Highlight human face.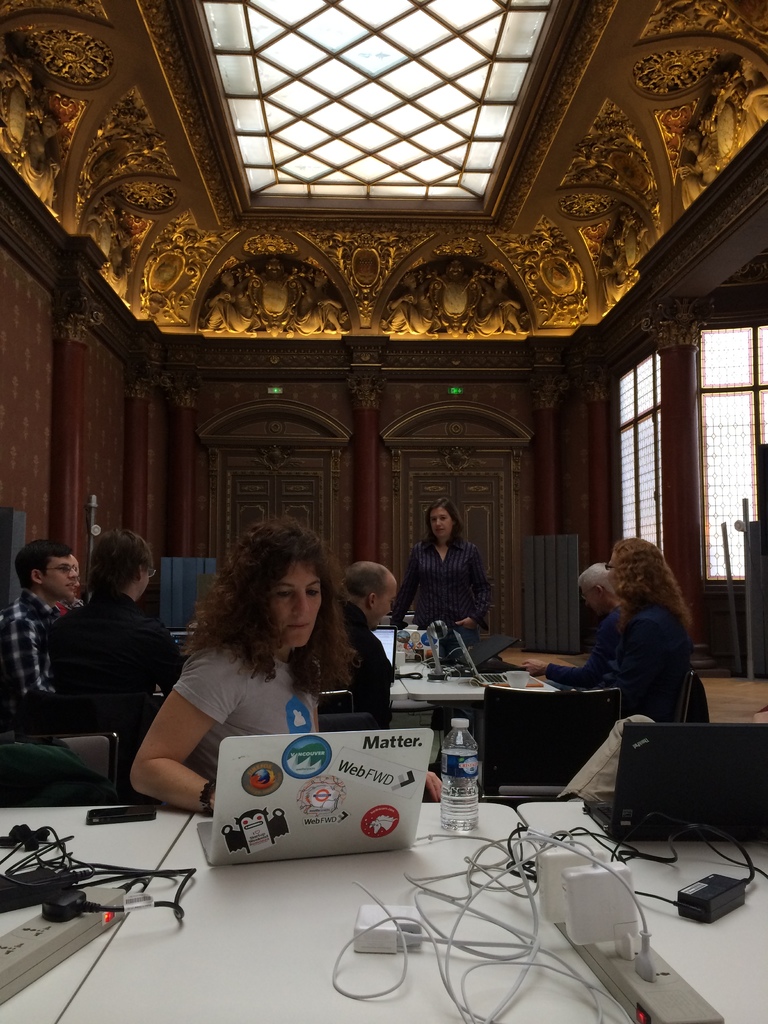
Highlighted region: {"x1": 433, "y1": 508, "x2": 455, "y2": 534}.
